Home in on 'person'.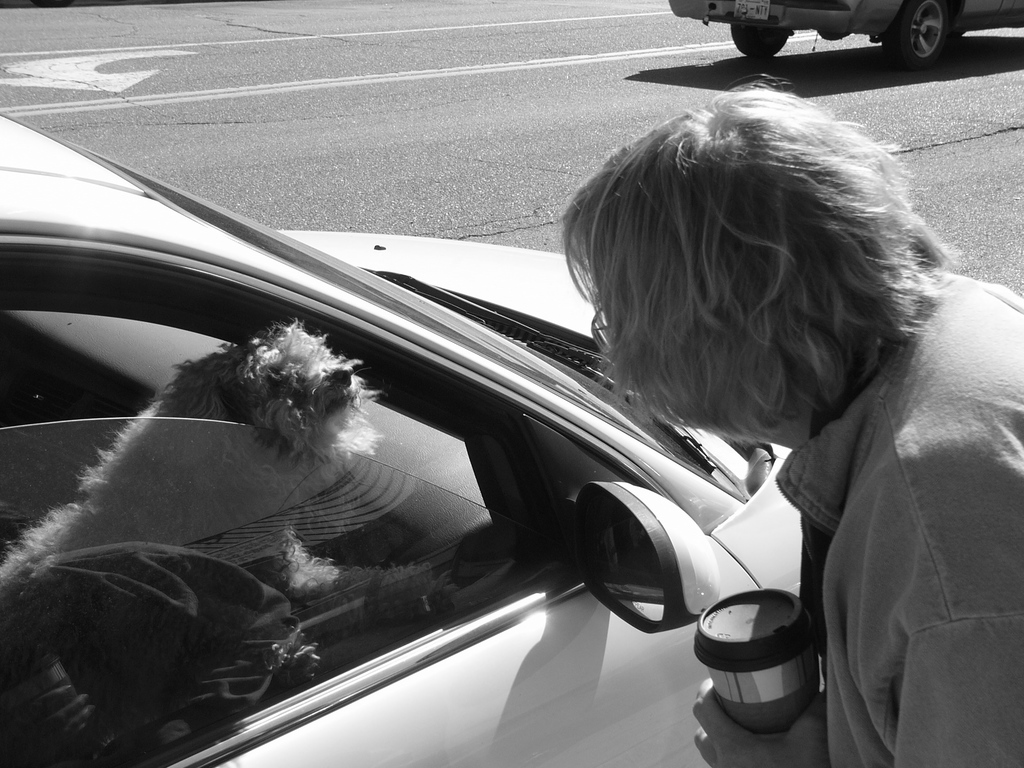
Homed in at select_region(559, 68, 1023, 767).
